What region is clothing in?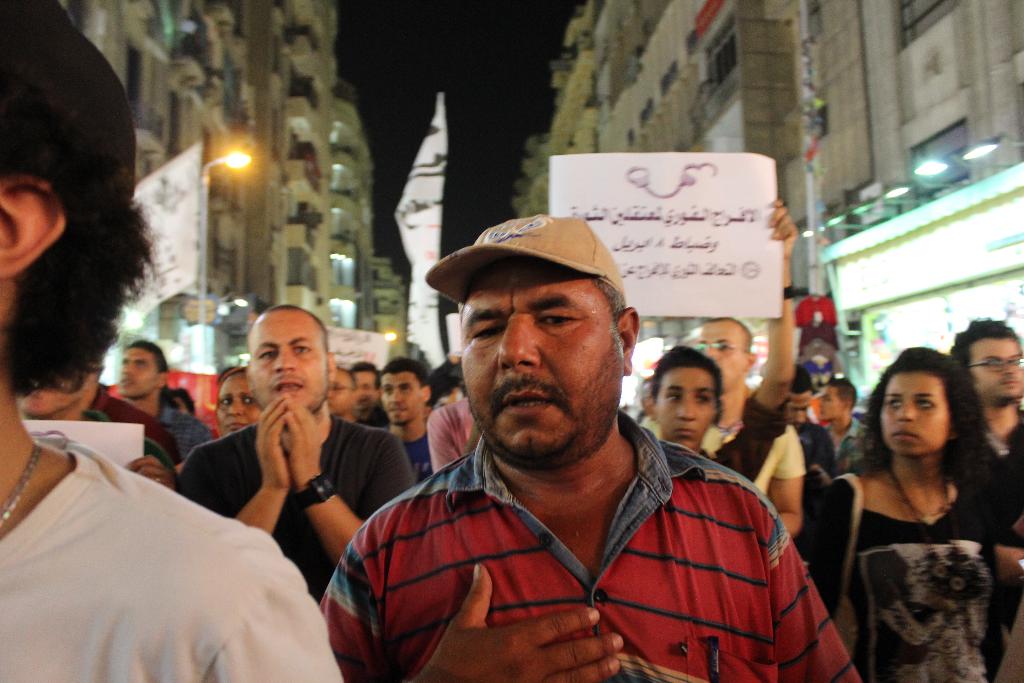
region(824, 416, 868, 465).
